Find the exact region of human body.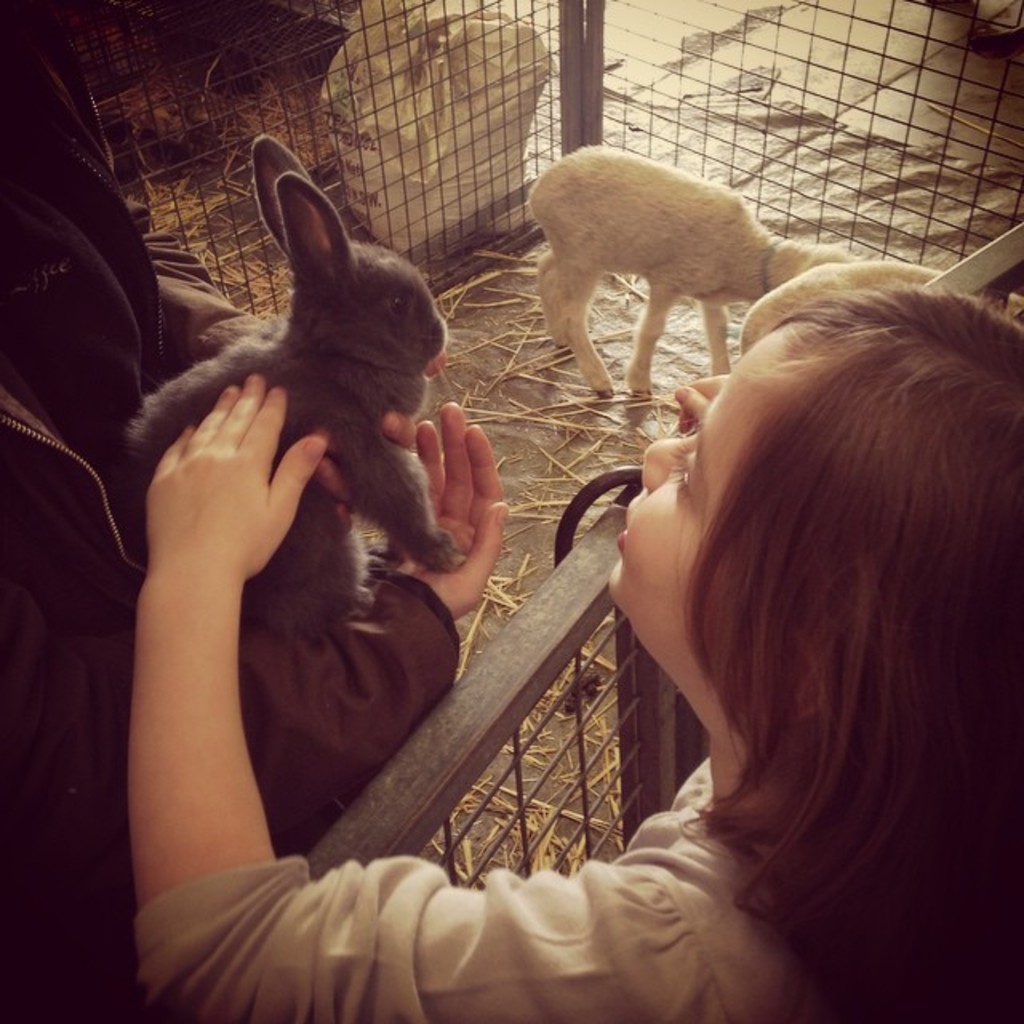
Exact region: Rect(0, 13, 507, 1022).
